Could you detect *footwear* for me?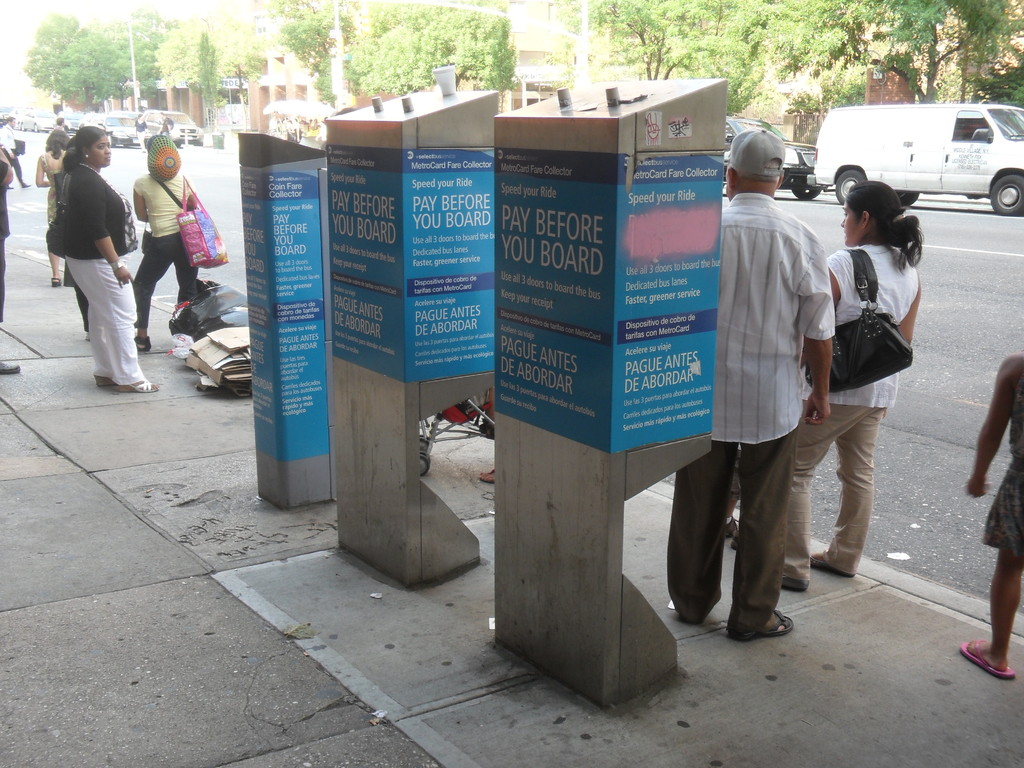
Detection result: {"left": 0, "top": 362, "right": 20, "bottom": 376}.
